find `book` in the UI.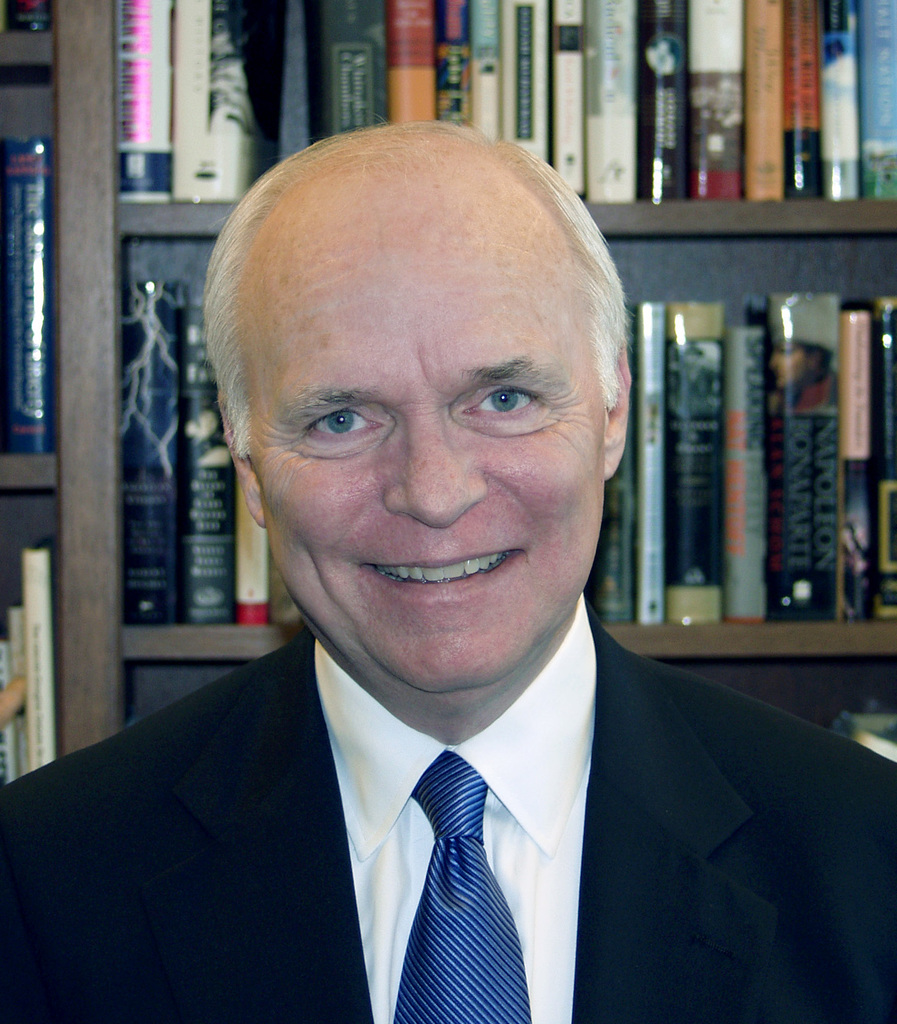
UI element at {"x1": 0, "y1": 132, "x2": 52, "y2": 450}.
